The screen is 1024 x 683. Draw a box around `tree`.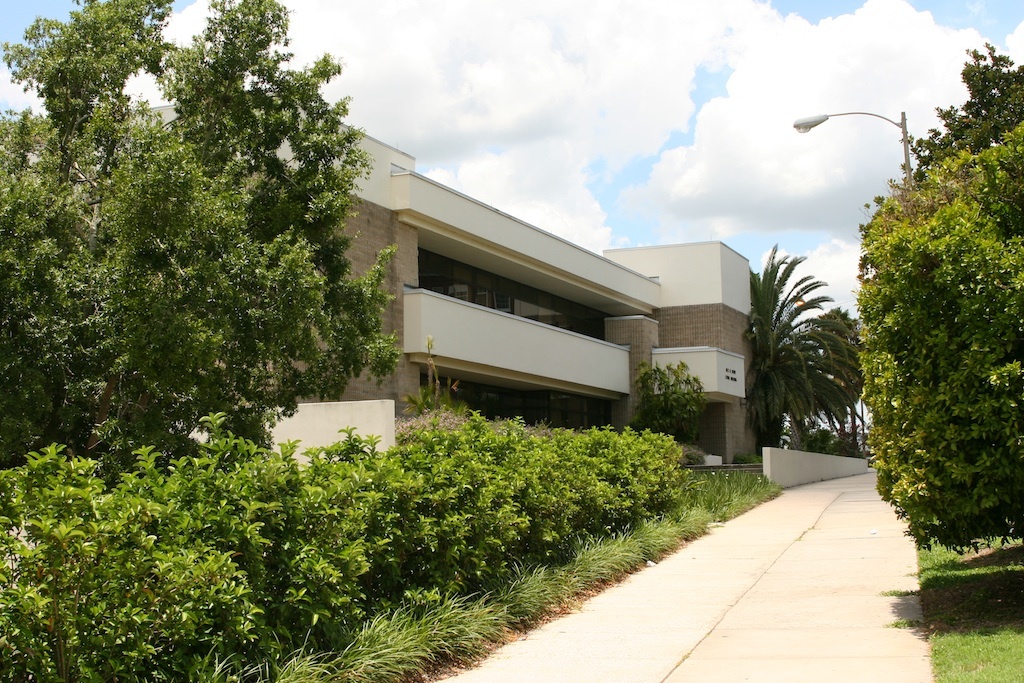
region(154, 0, 397, 412).
